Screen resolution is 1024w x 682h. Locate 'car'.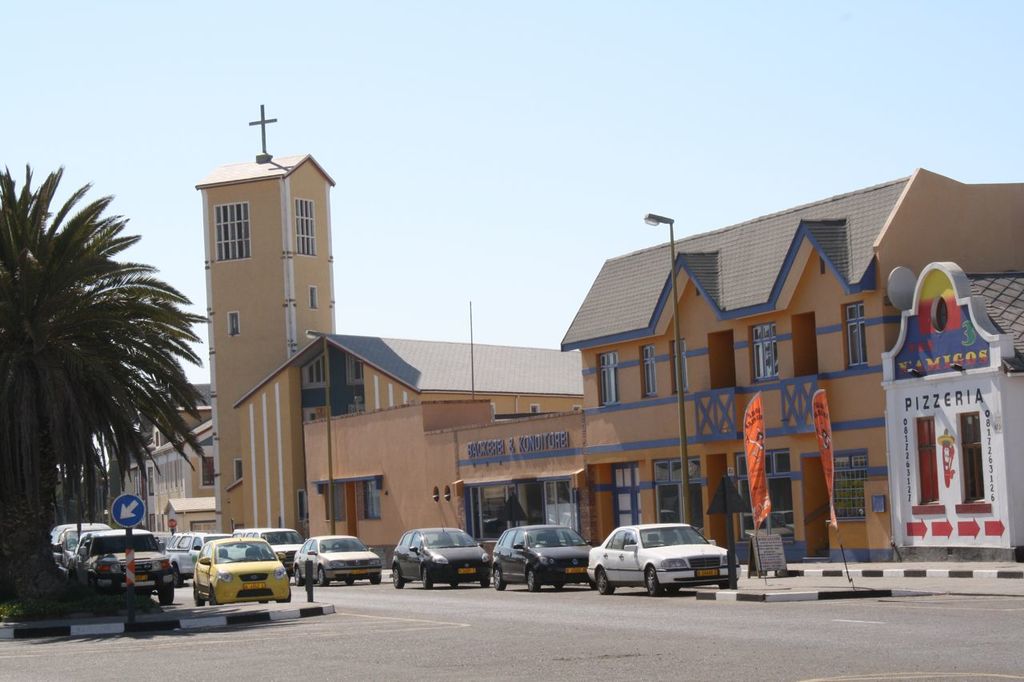
(165, 528, 232, 586).
